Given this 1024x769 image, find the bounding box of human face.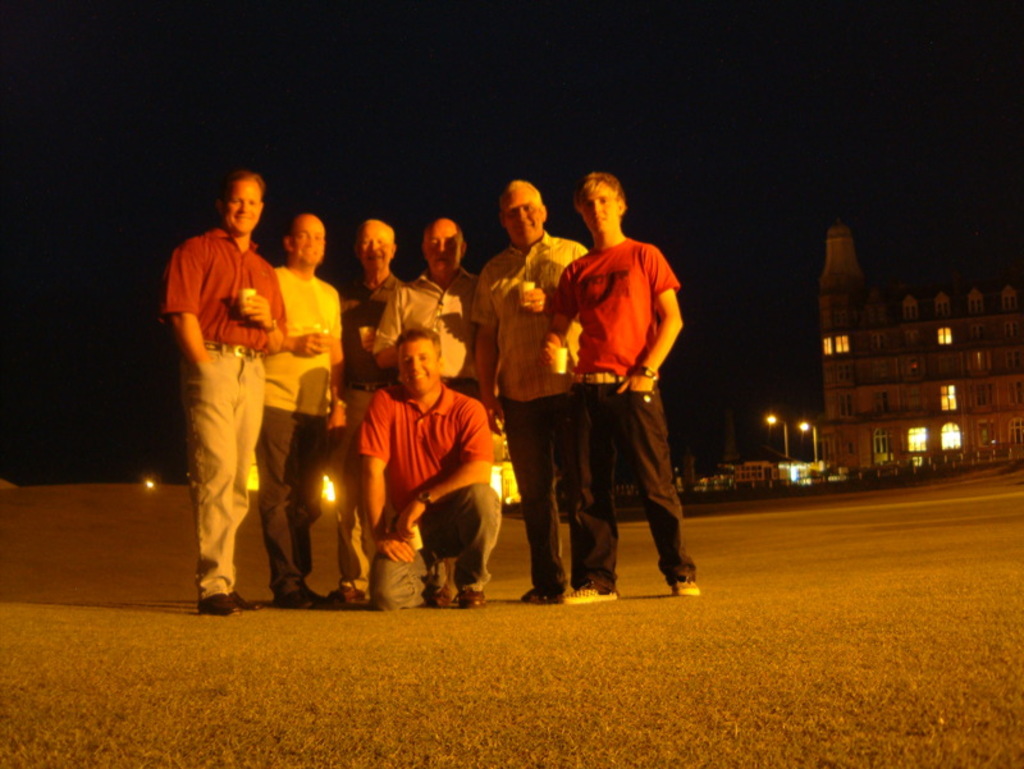
[361,223,393,271].
